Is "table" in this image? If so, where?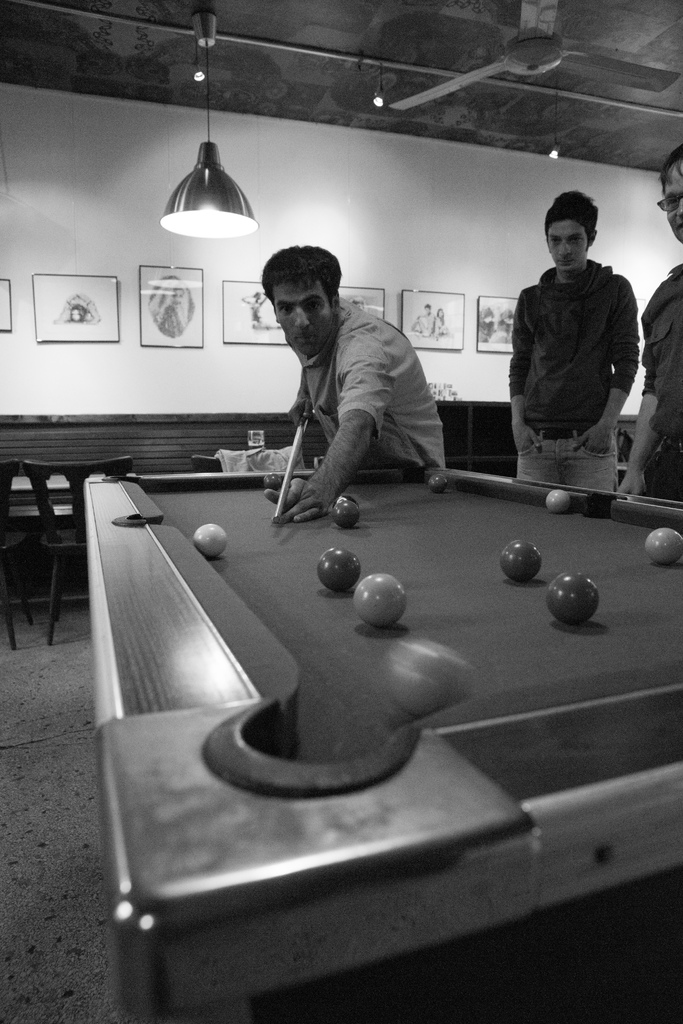
Yes, at 81/460/681/1023.
